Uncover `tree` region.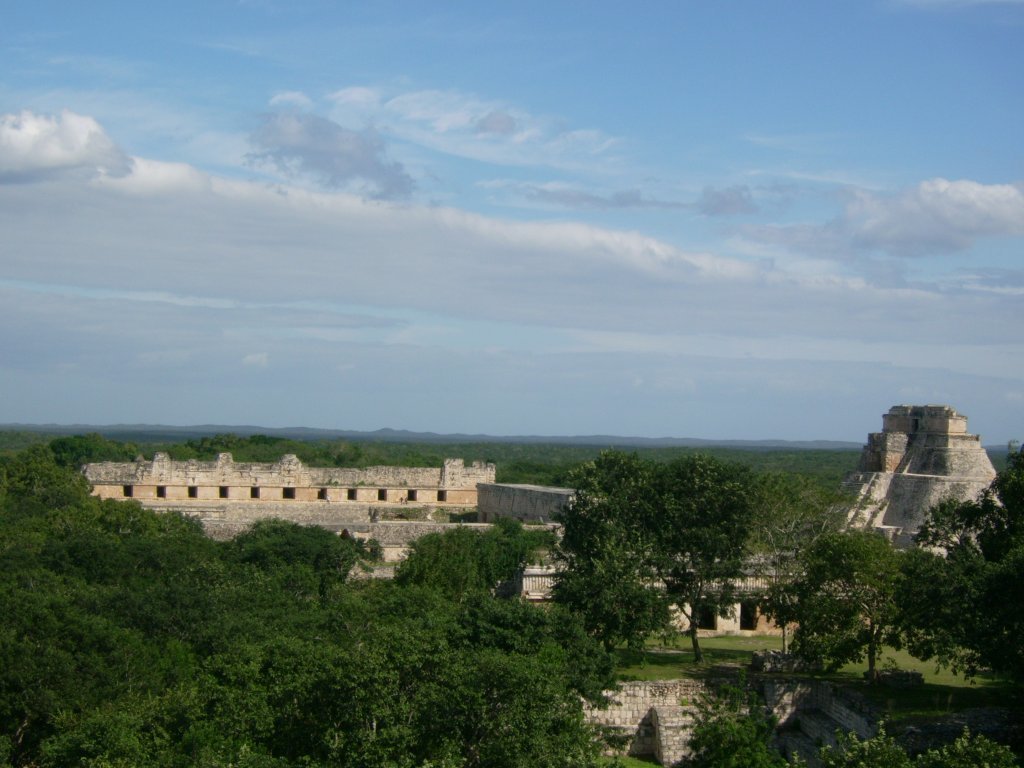
Uncovered: 765:522:904:670.
